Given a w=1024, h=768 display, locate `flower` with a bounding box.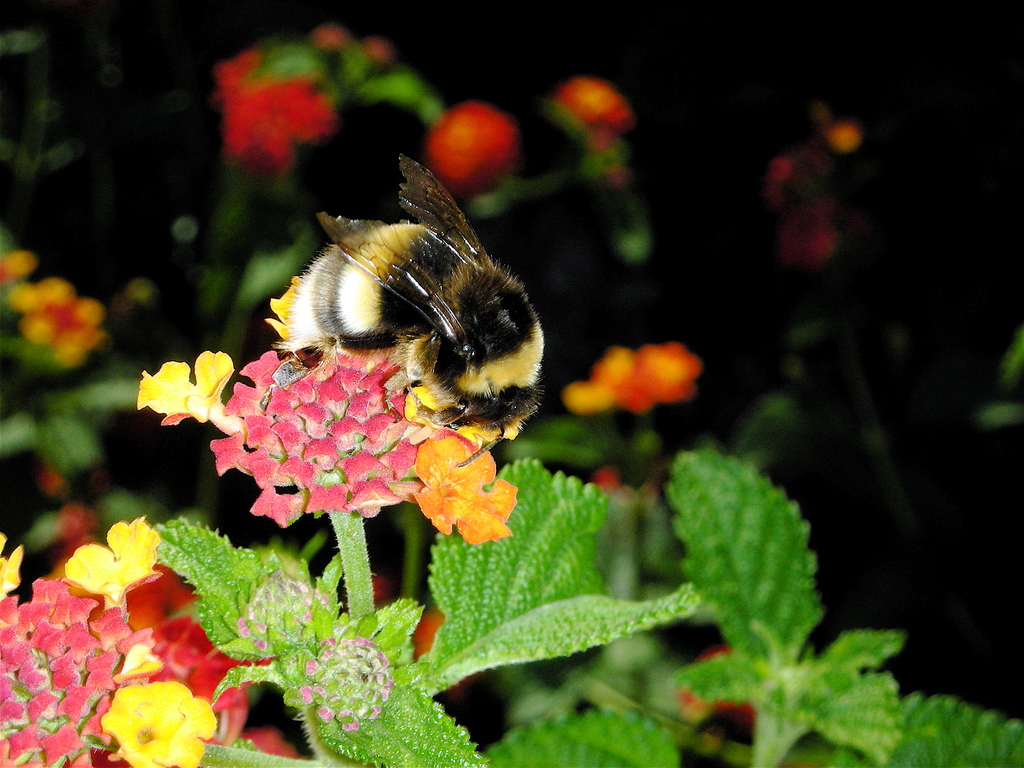
Located: locate(129, 358, 250, 408).
